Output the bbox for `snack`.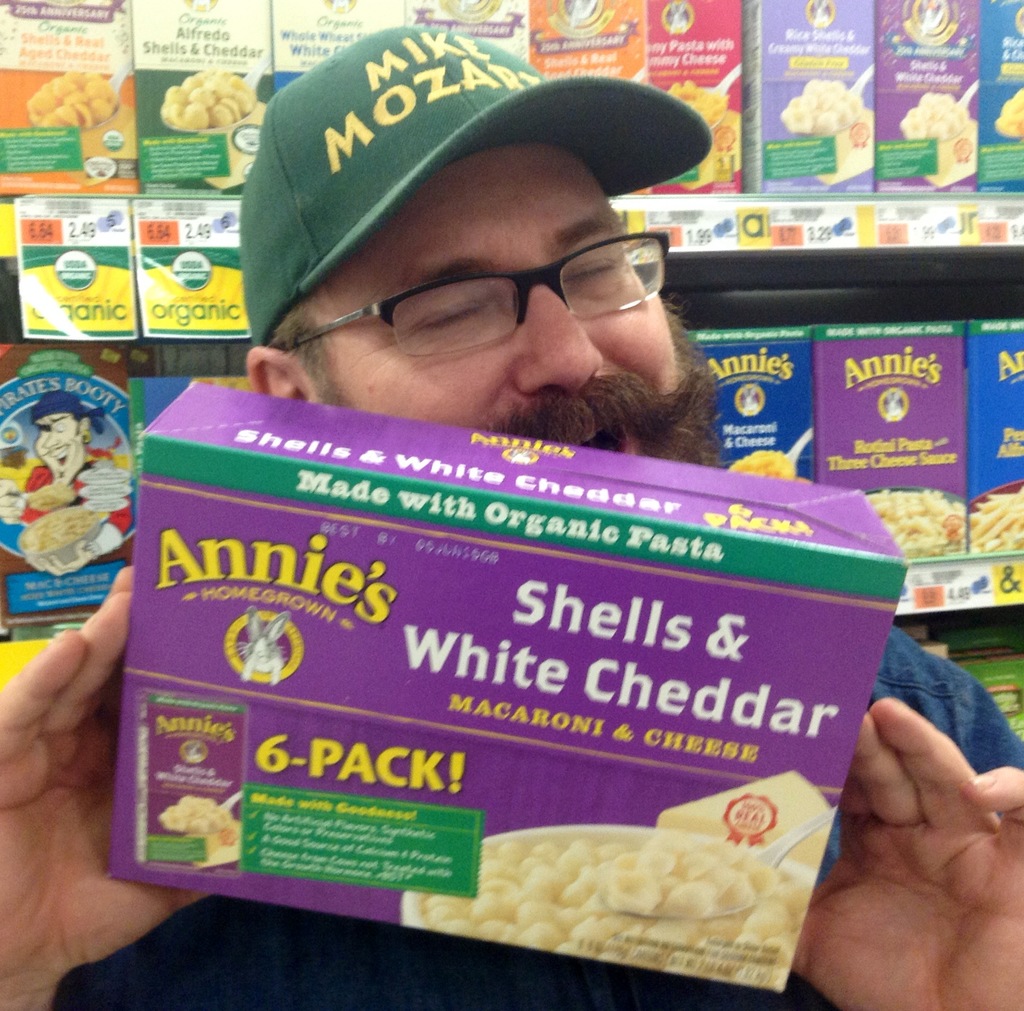
bbox=(17, 68, 128, 156).
